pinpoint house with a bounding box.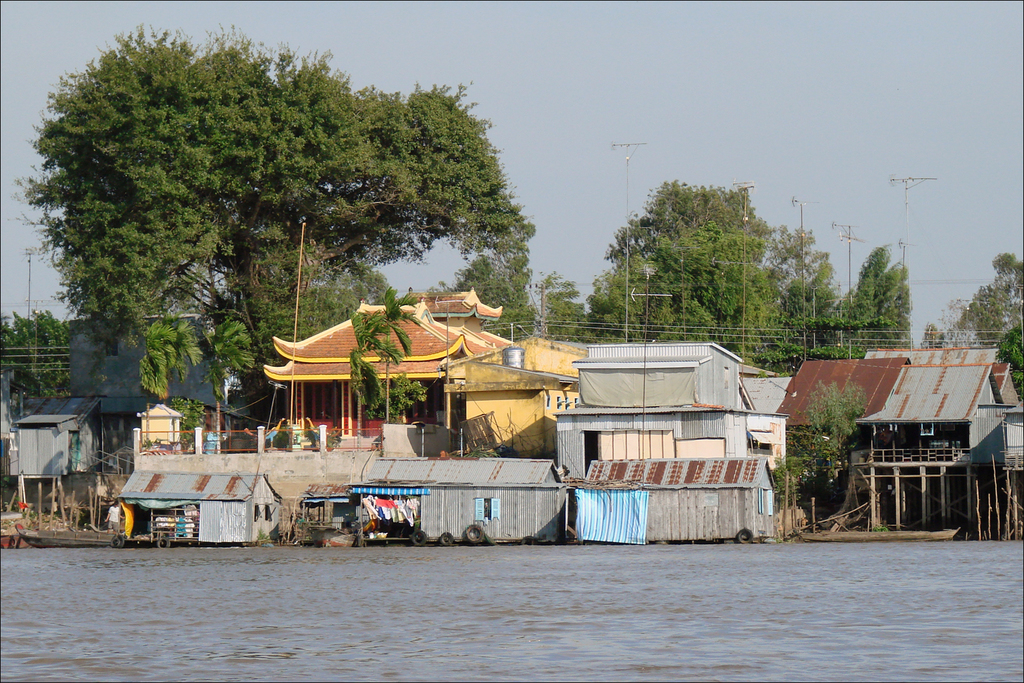
BBox(778, 357, 911, 454).
